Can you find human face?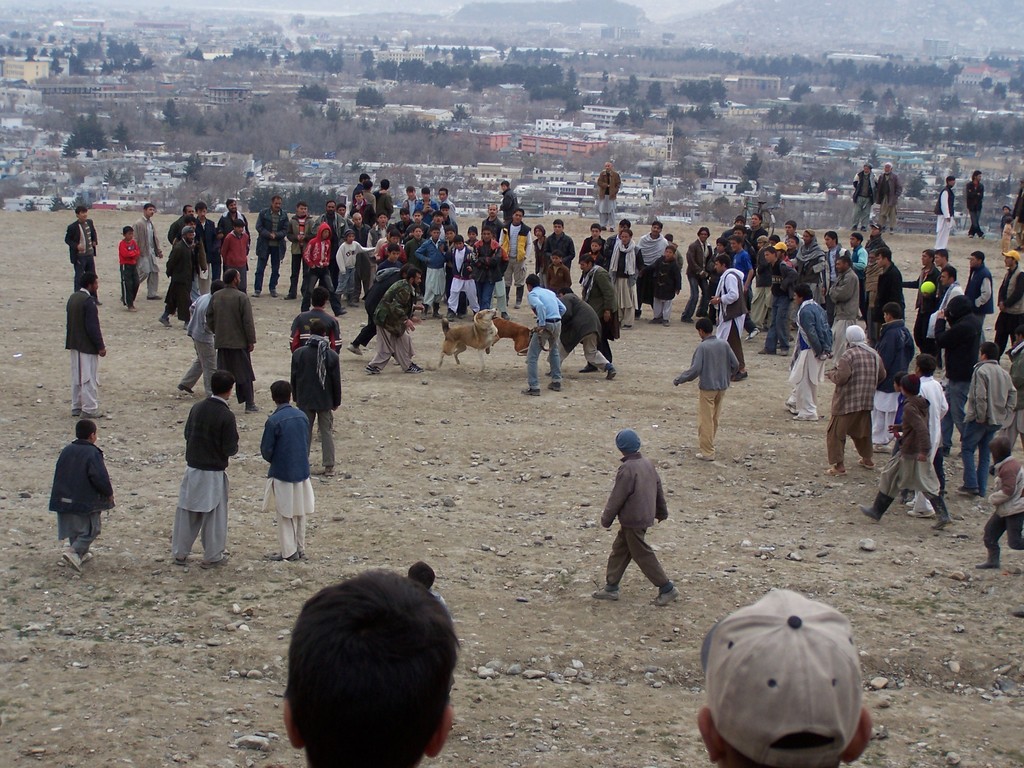
Yes, bounding box: bbox(759, 239, 765, 248).
